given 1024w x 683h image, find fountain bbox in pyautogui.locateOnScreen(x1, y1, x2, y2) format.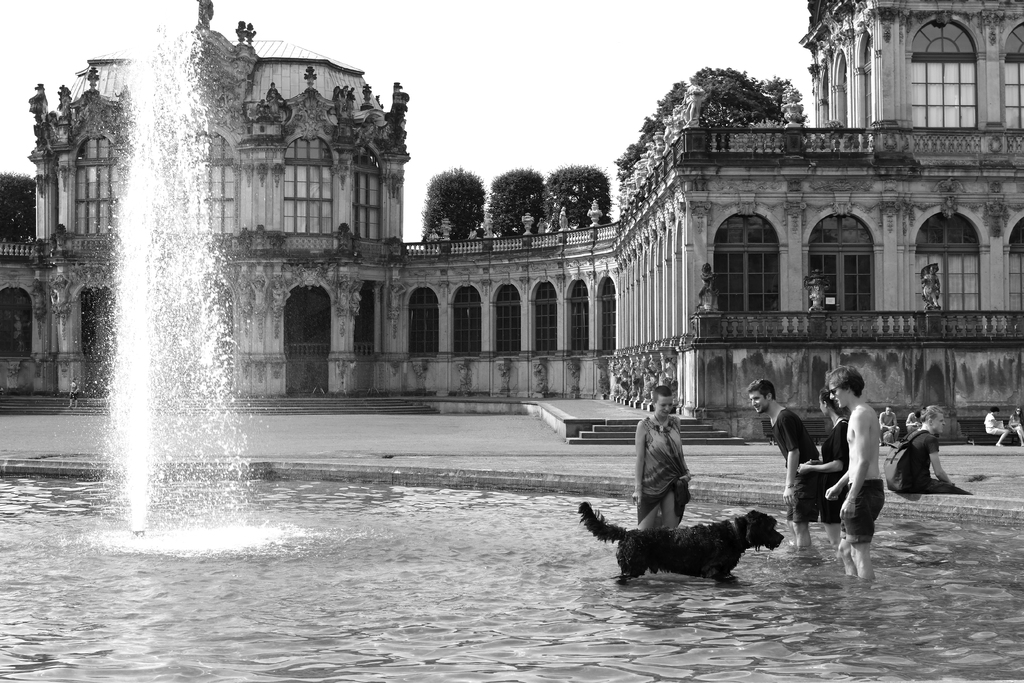
pyautogui.locateOnScreen(38, 4, 328, 597).
